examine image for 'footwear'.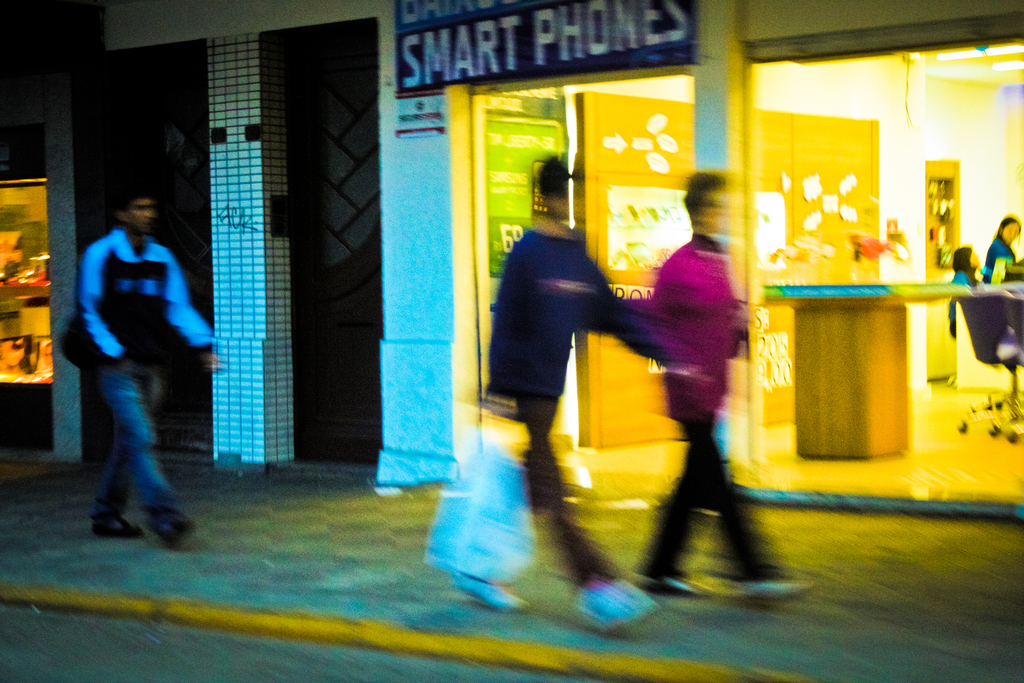
Examination result: [x1=143, y1=508, x2=194, y2=550].
